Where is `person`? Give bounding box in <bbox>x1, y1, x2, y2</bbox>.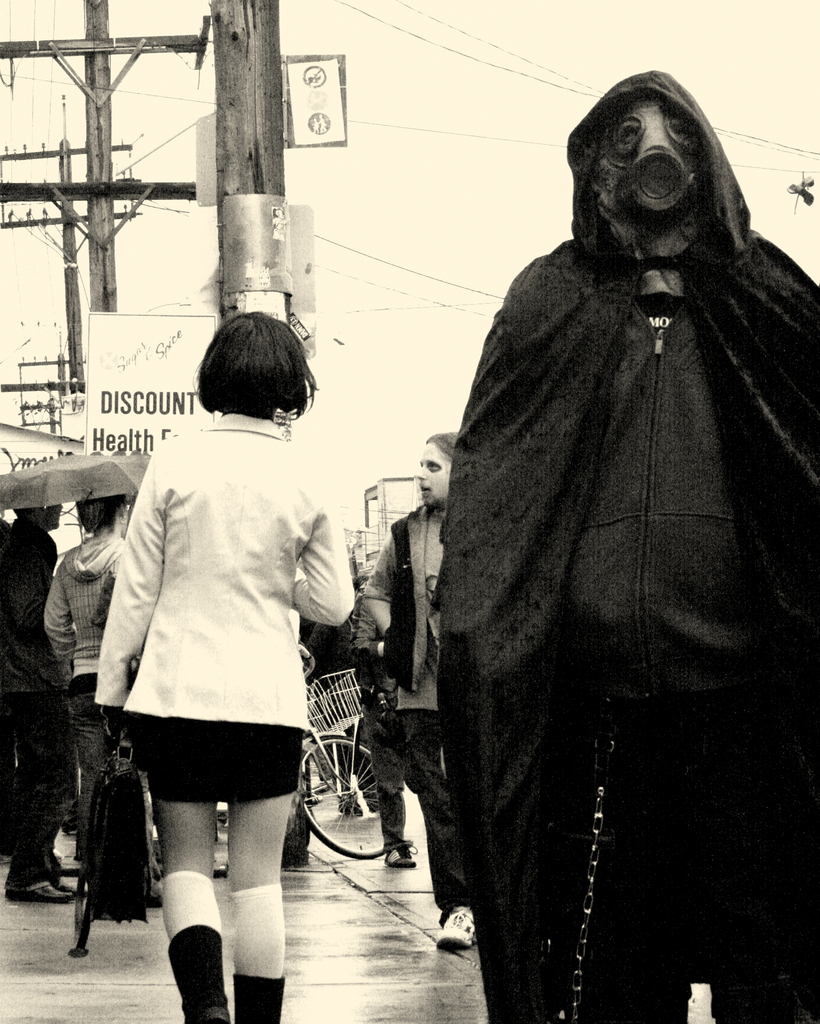
<bbox>4, 495, 74, 908</bbox>.
